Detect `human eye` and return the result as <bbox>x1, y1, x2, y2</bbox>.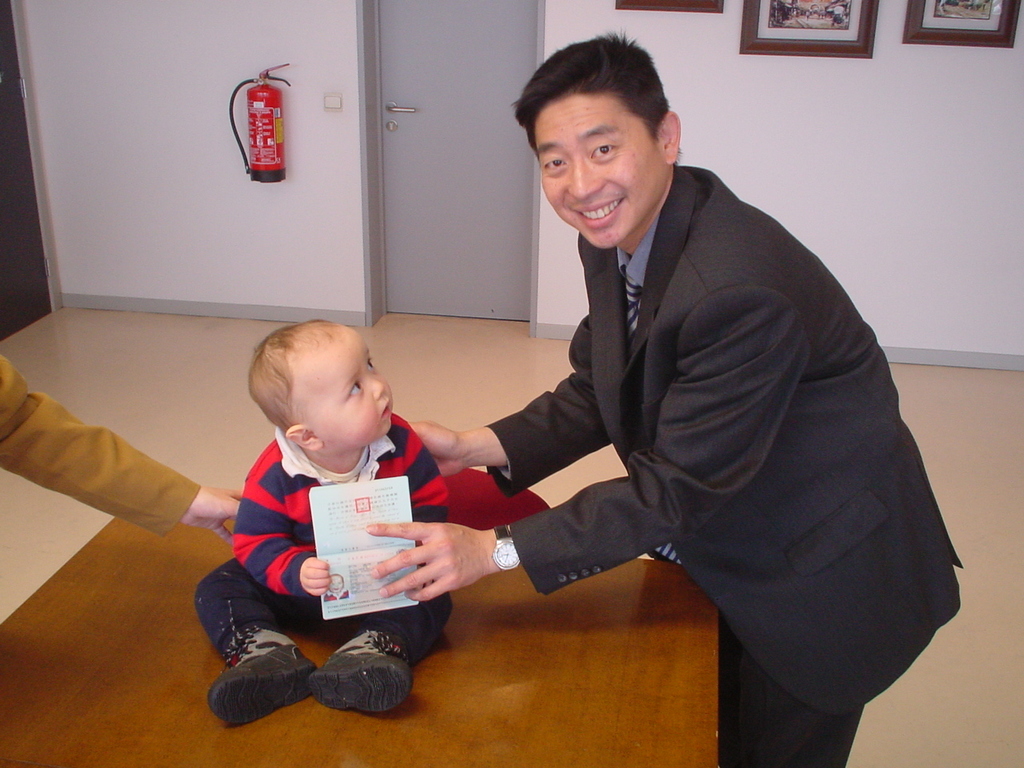
<bbox>368, 358, 376, 370</bbox>.
